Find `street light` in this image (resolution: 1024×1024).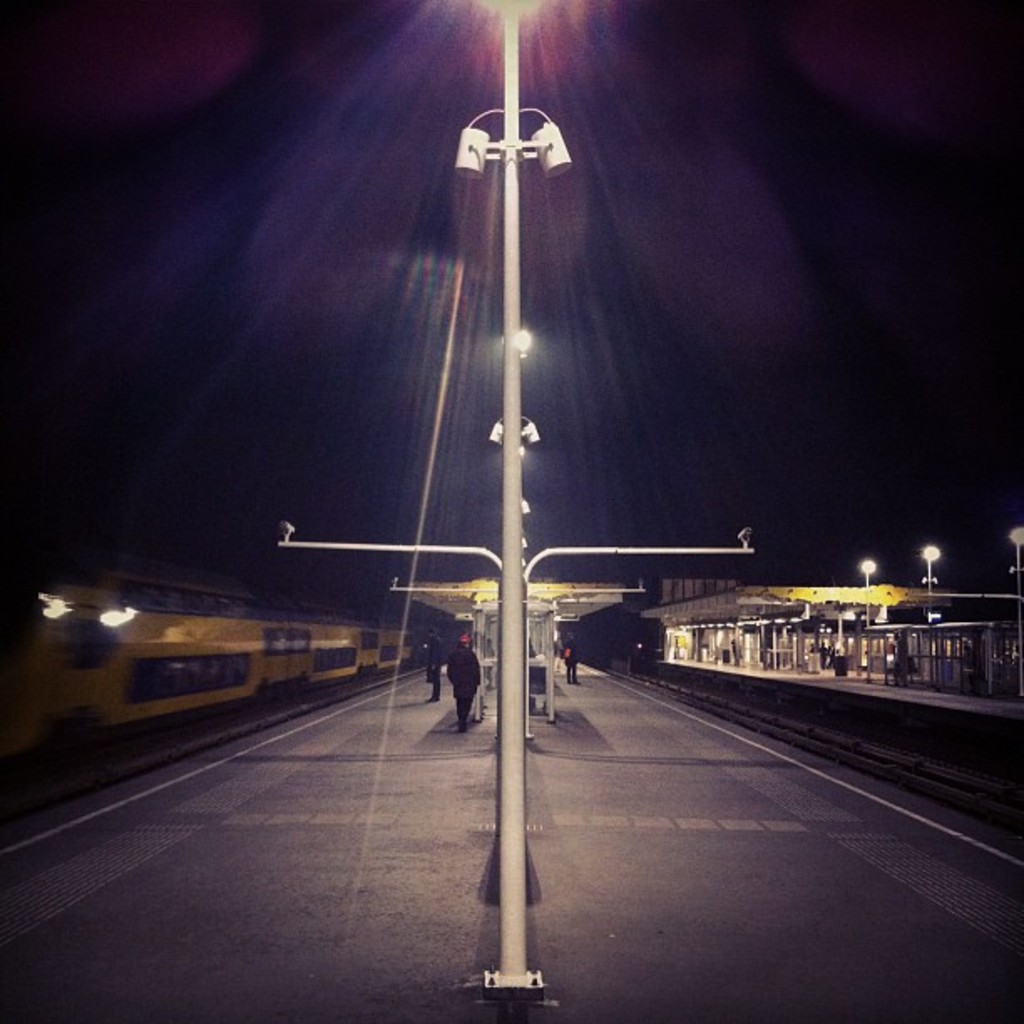
(left=450, top=0, right=581, bottom=996).
